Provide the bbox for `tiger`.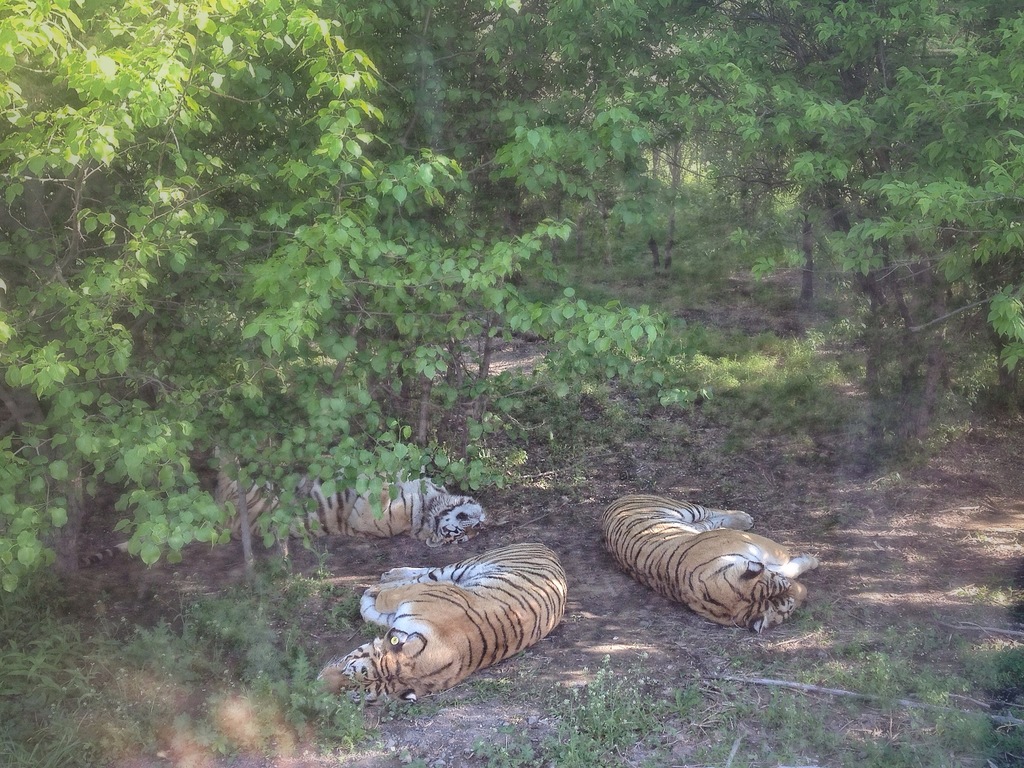
l=598, t=493, r=820, b=632.
